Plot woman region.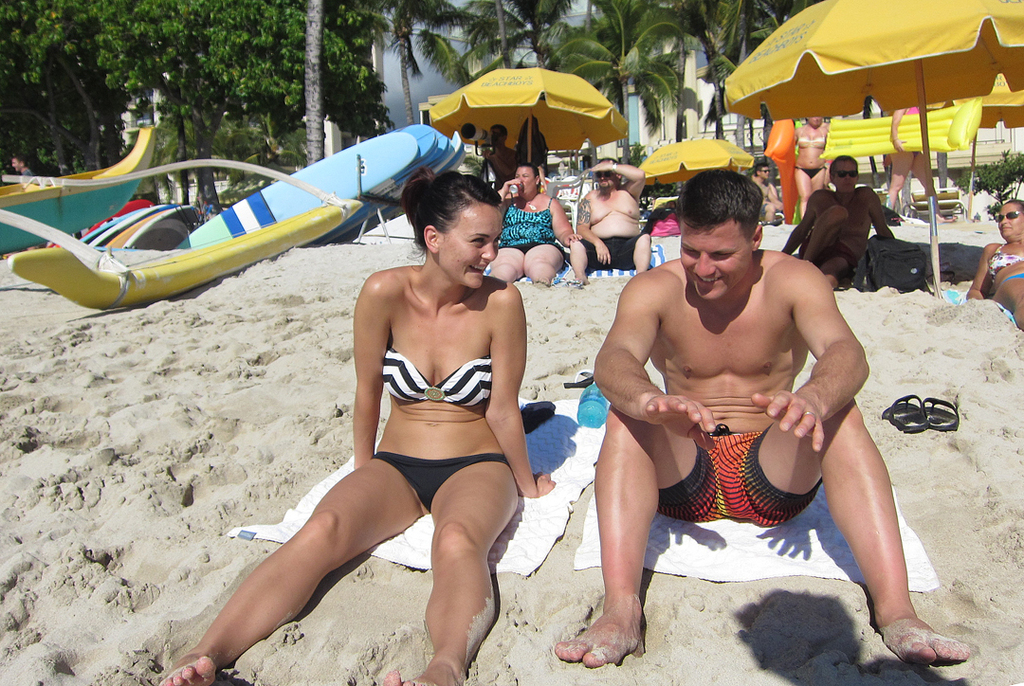
Plotted at x1=481, y1=166, x2=580, y2=288.
